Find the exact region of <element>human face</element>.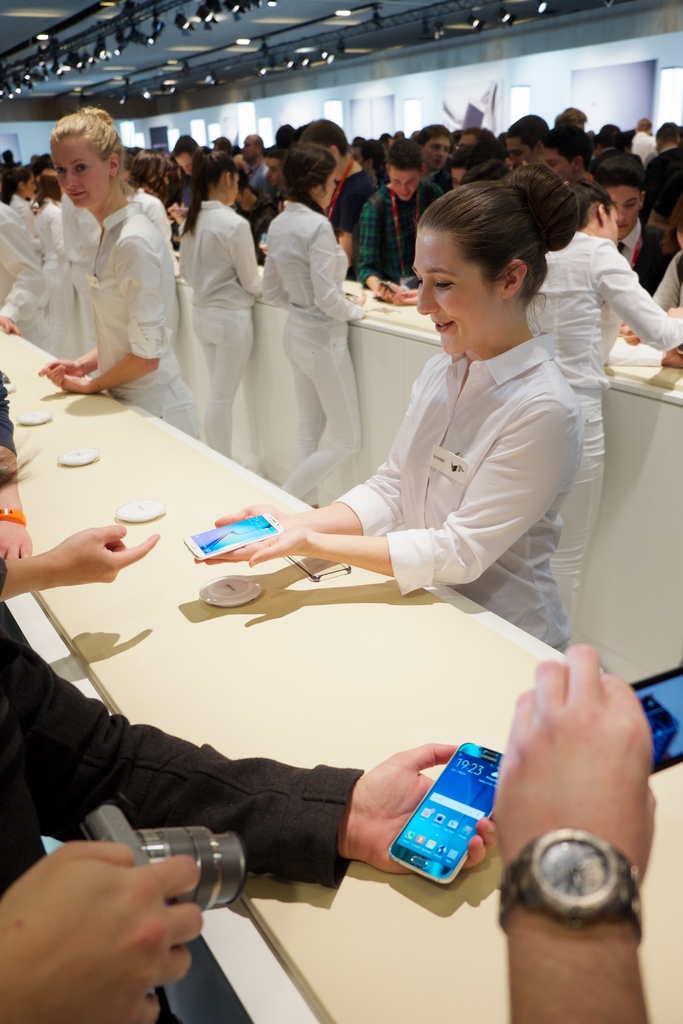
Exact region: l=504, t=143, r=532, b=166.
